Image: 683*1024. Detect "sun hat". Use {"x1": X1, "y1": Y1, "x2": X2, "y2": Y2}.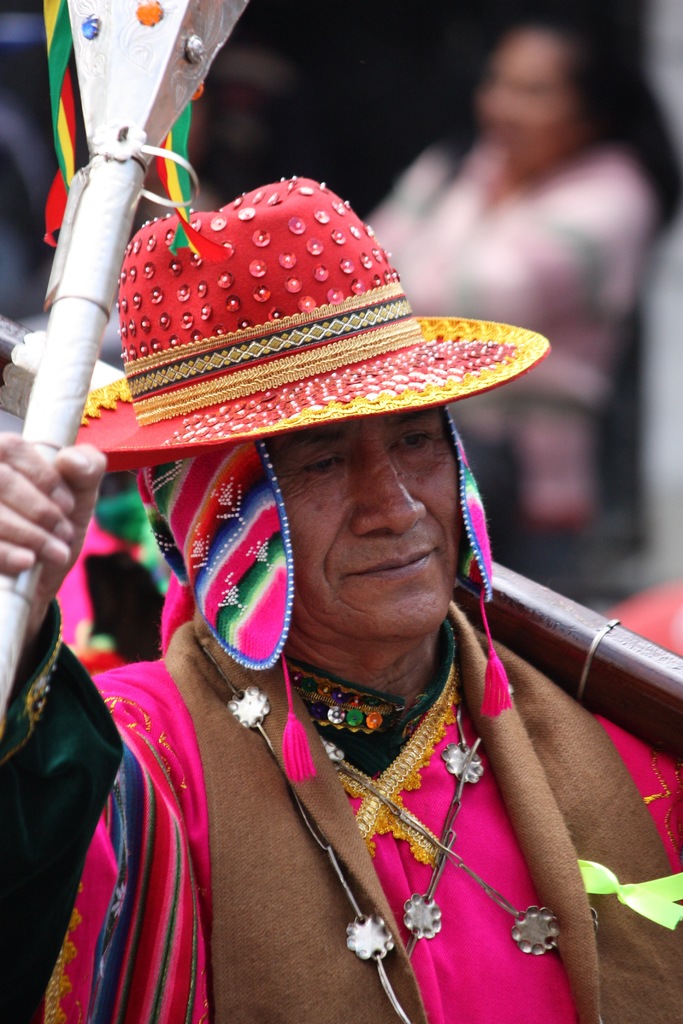
{"x1": 65, "y1": 176, "x2": 557, "y2": 481}.
